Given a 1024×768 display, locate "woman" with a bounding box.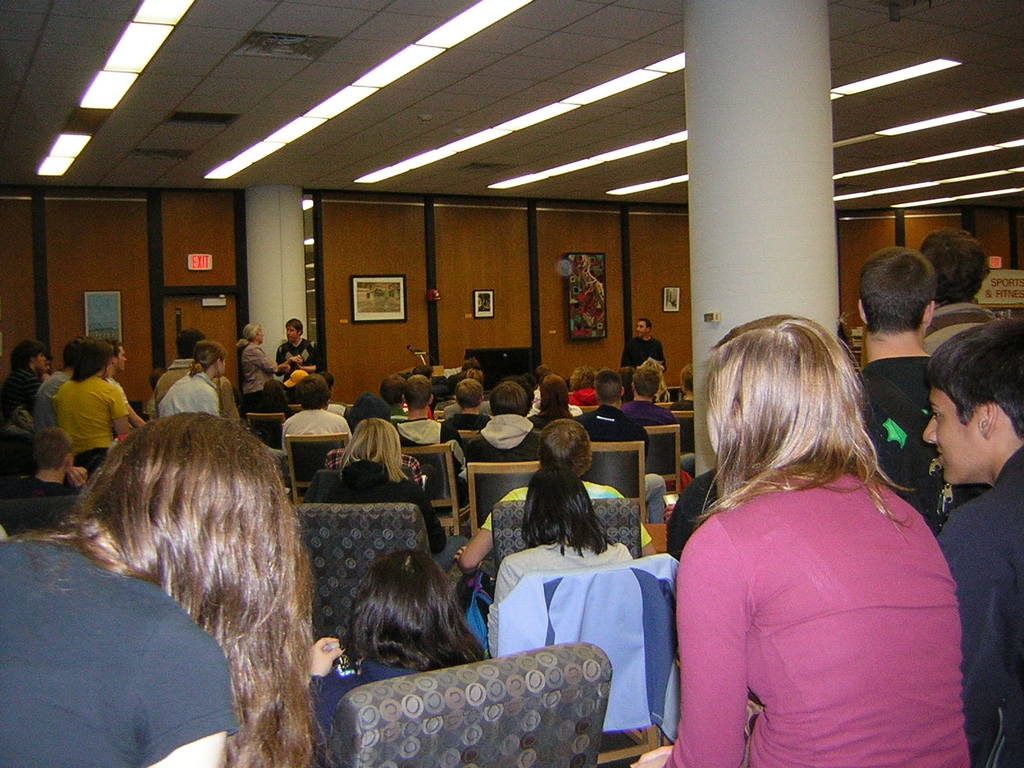
Located: box(484, 462, 634, 662).
